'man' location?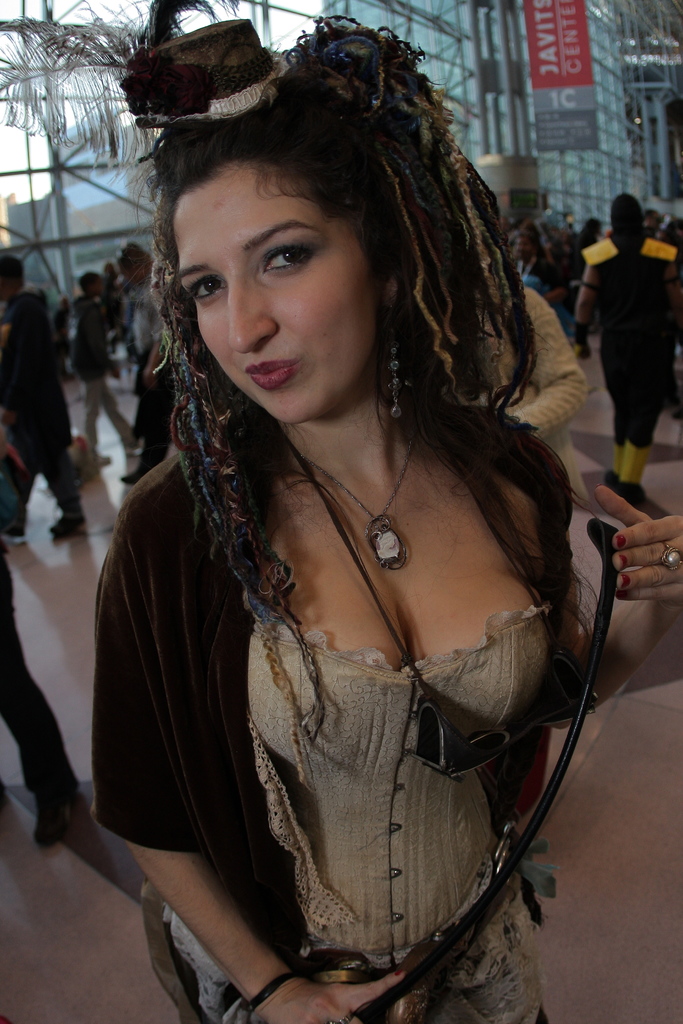
(0, 252, 90, 545)
